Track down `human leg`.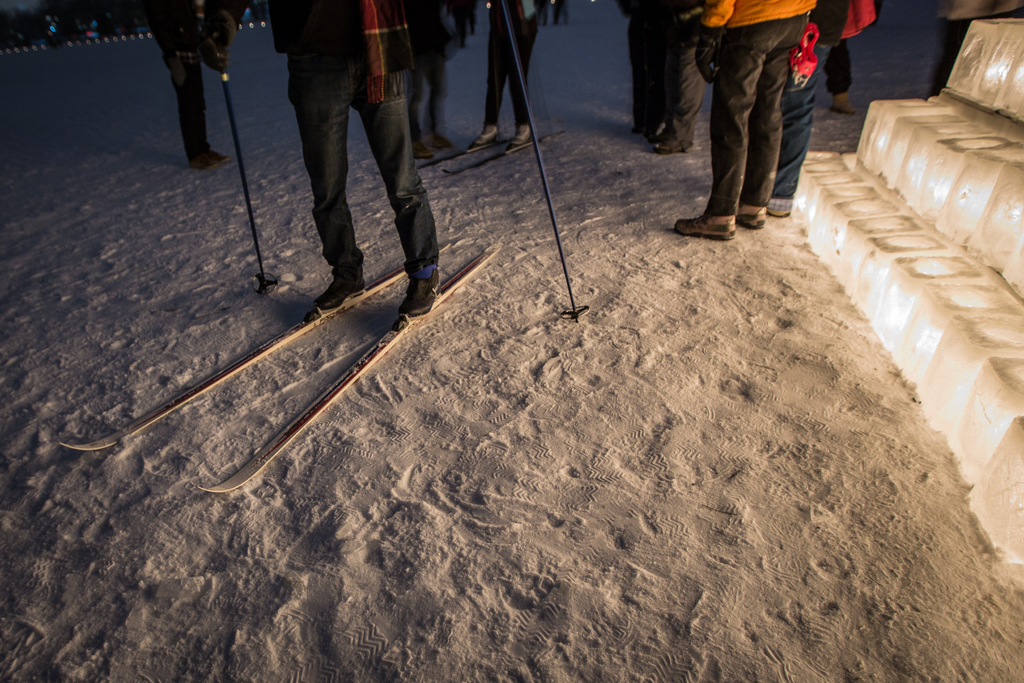
Tracked to 282:41:366:315.
